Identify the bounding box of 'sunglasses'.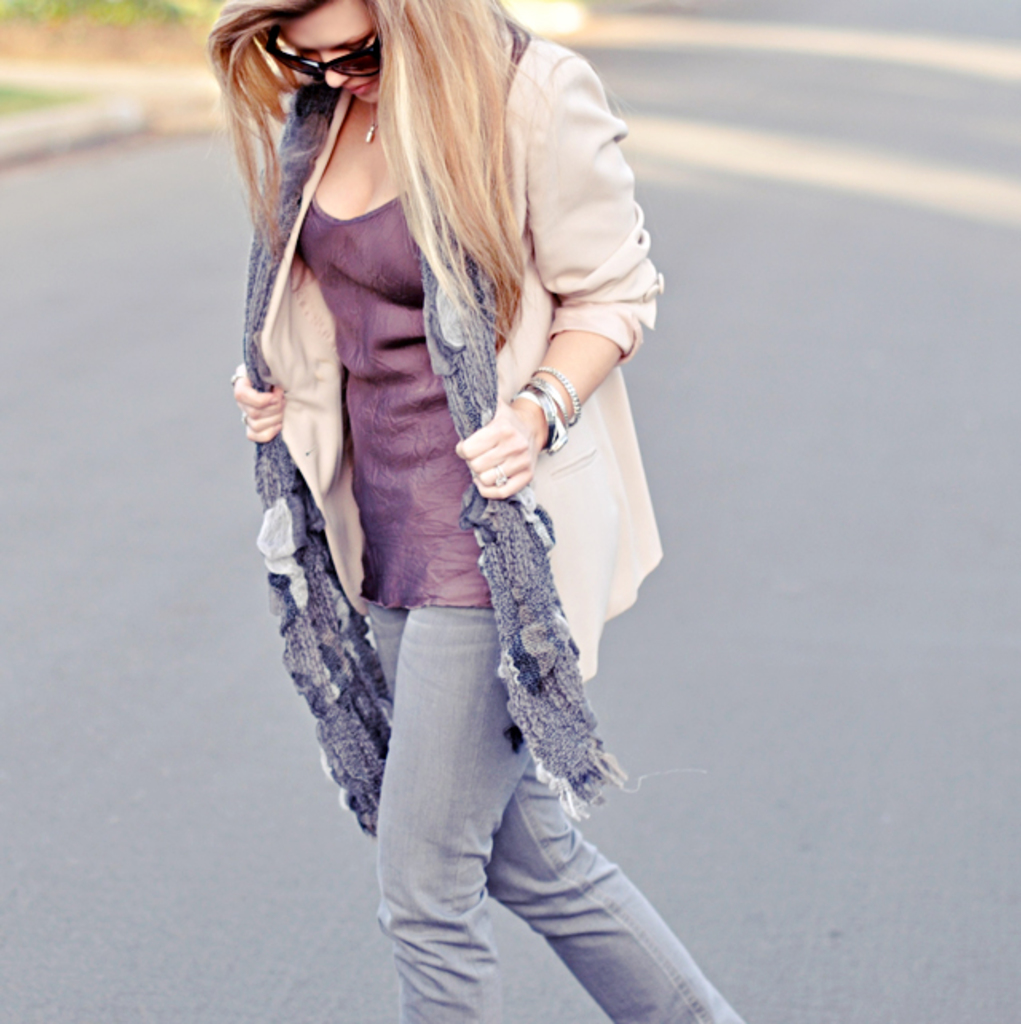
265,26,386,80.
